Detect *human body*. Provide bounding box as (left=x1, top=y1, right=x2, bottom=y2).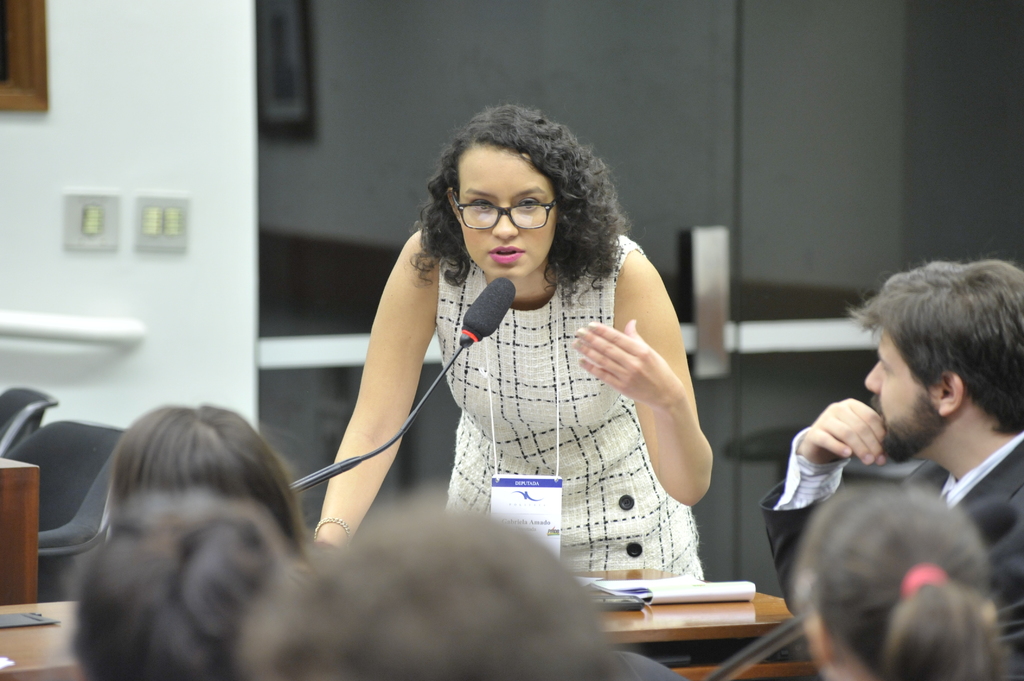
(left=792, top=482, right=1005, bottom=679).
